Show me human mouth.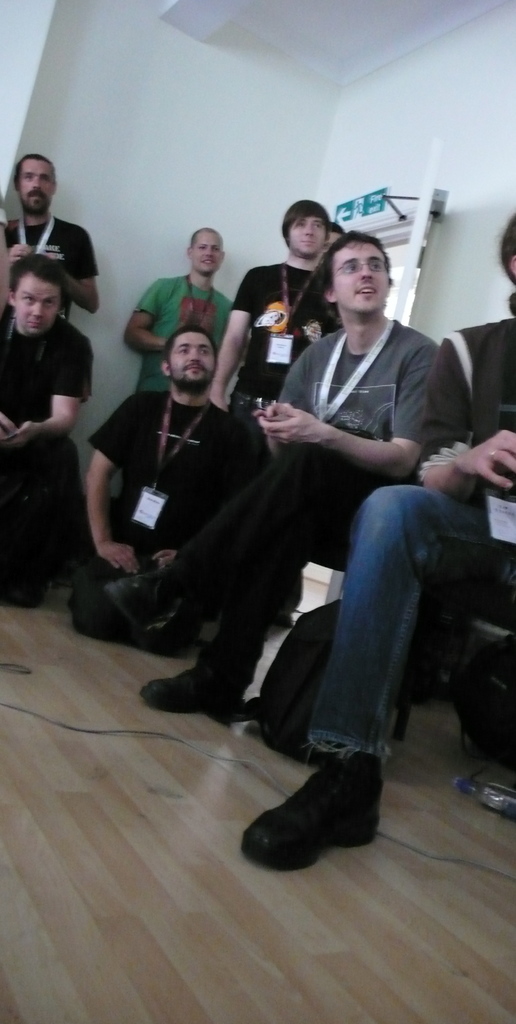
human mouth is here: box(357, 286, 378, 295).
